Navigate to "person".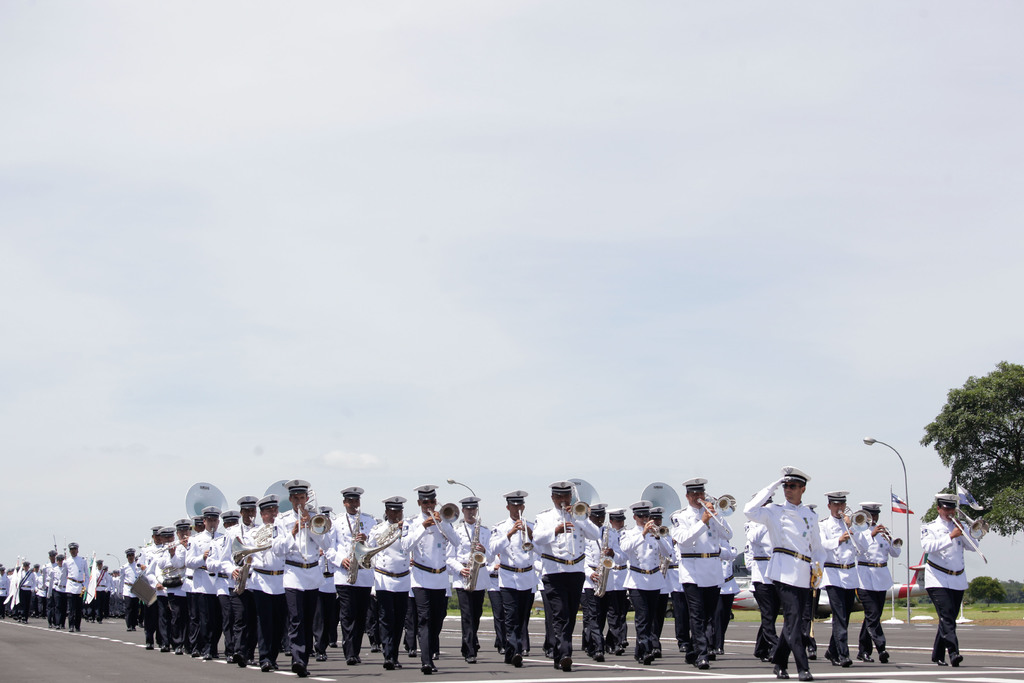
Navigation target: [left=758, top=472, right=838, bottom=682].
